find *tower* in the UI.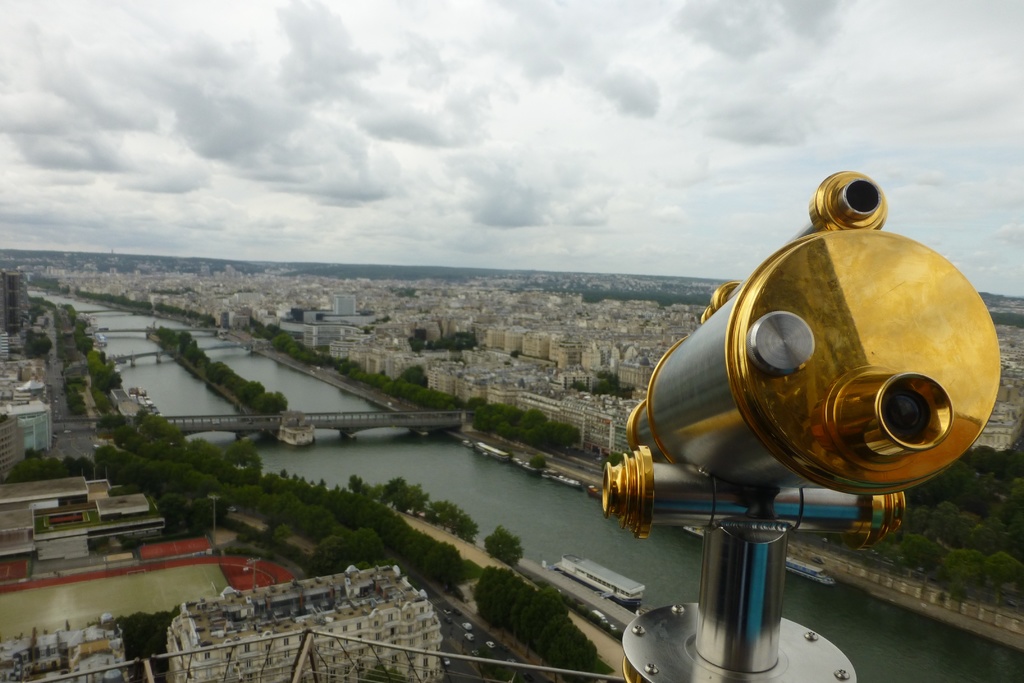
UI element at Rect(0, 625, 134, 682).
